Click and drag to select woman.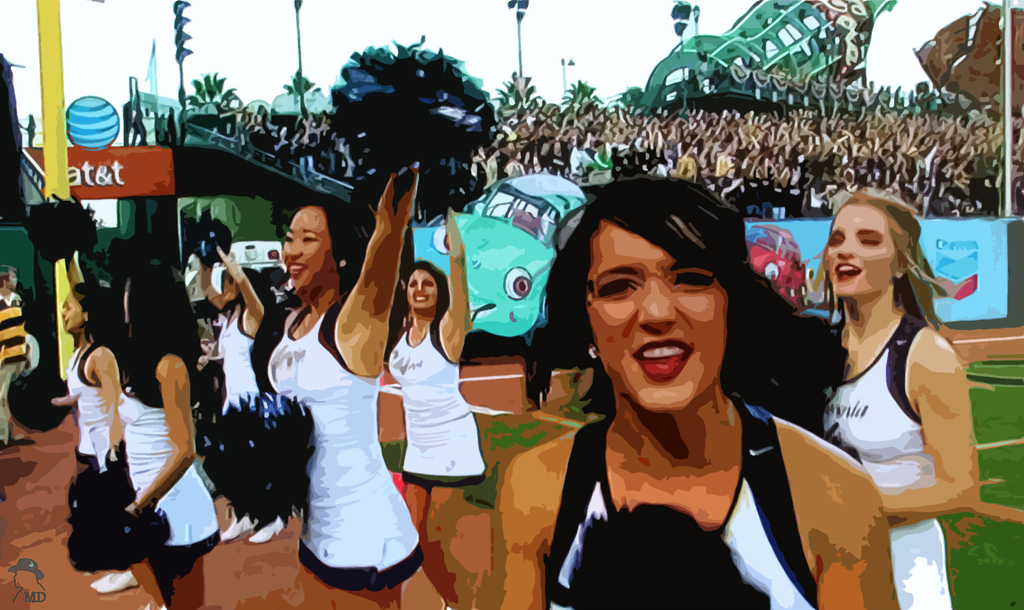
Selection: {"left": 195, "top": 232, "right": 295, "bottom": 547}.
